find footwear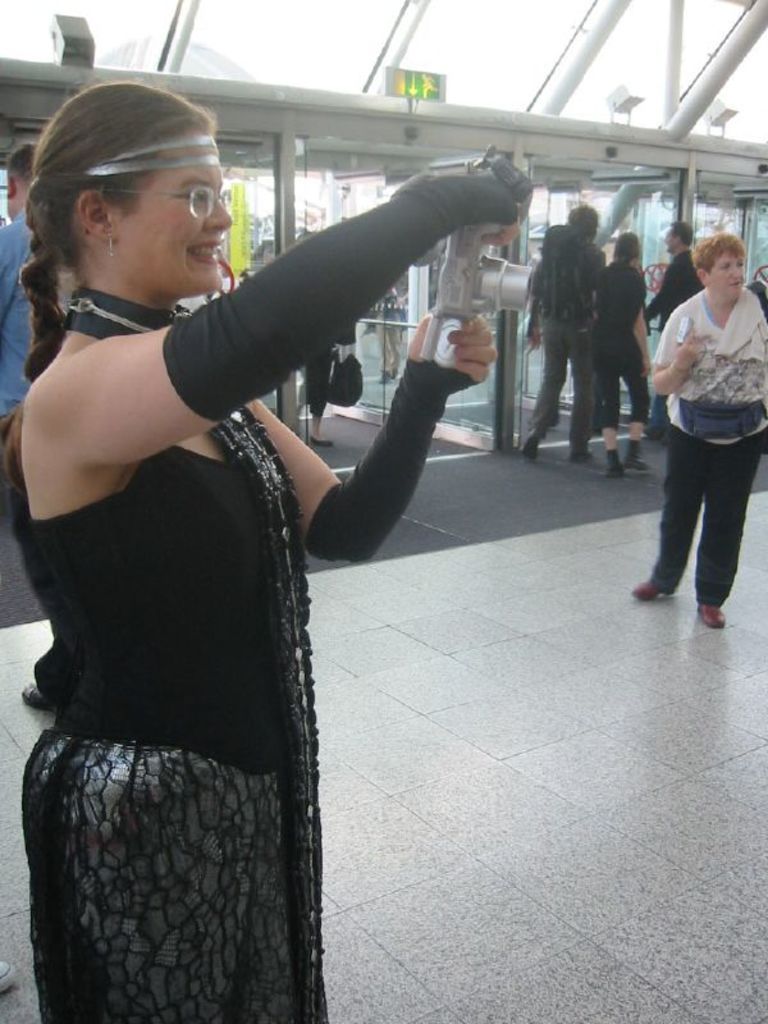
locate(699, 603, 723, 628)
